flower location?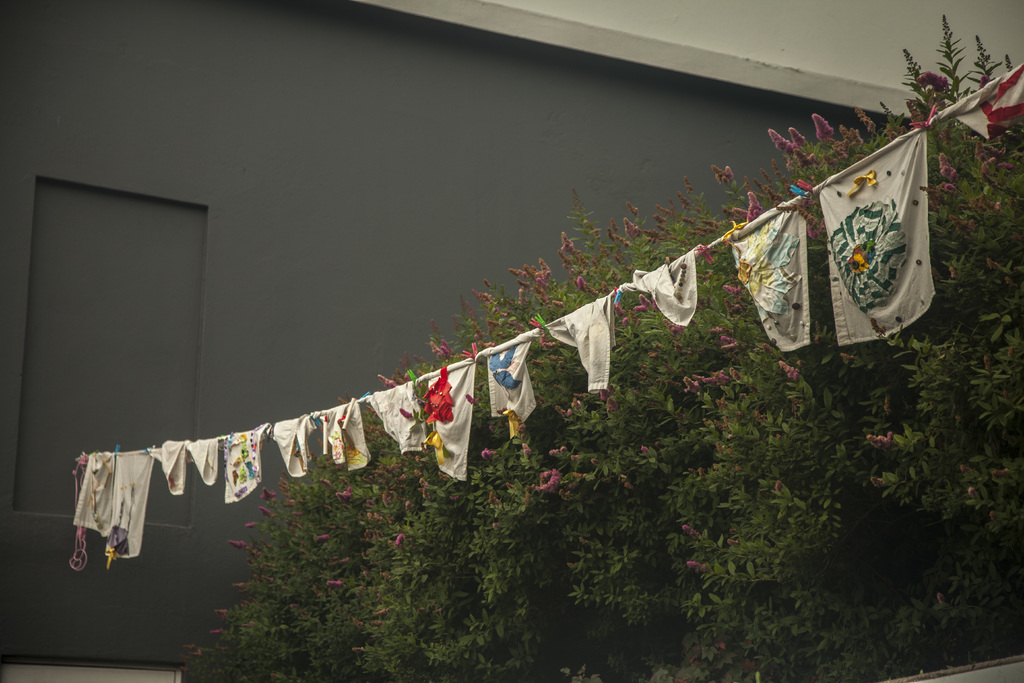
crop(929, 184, 961, 208)
